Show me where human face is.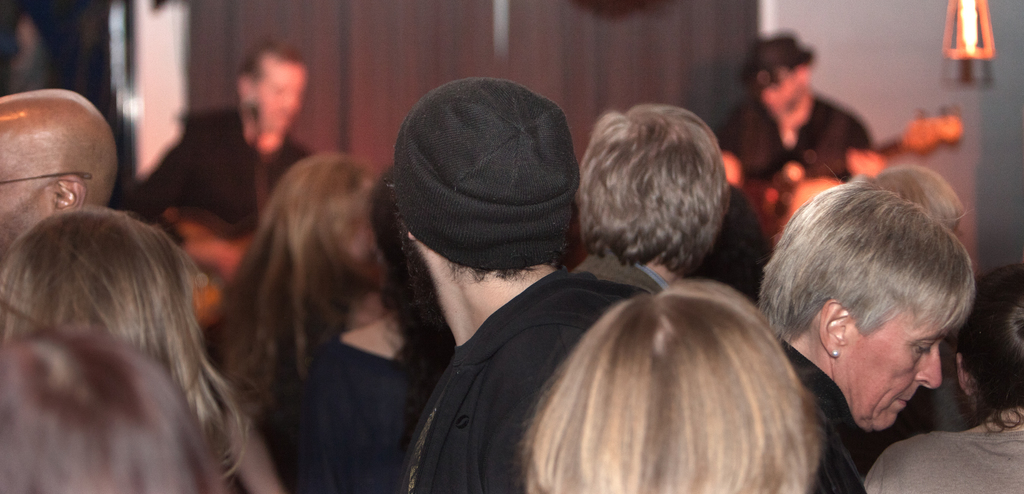
human face is at Rect(841, 318, 942, 430).
